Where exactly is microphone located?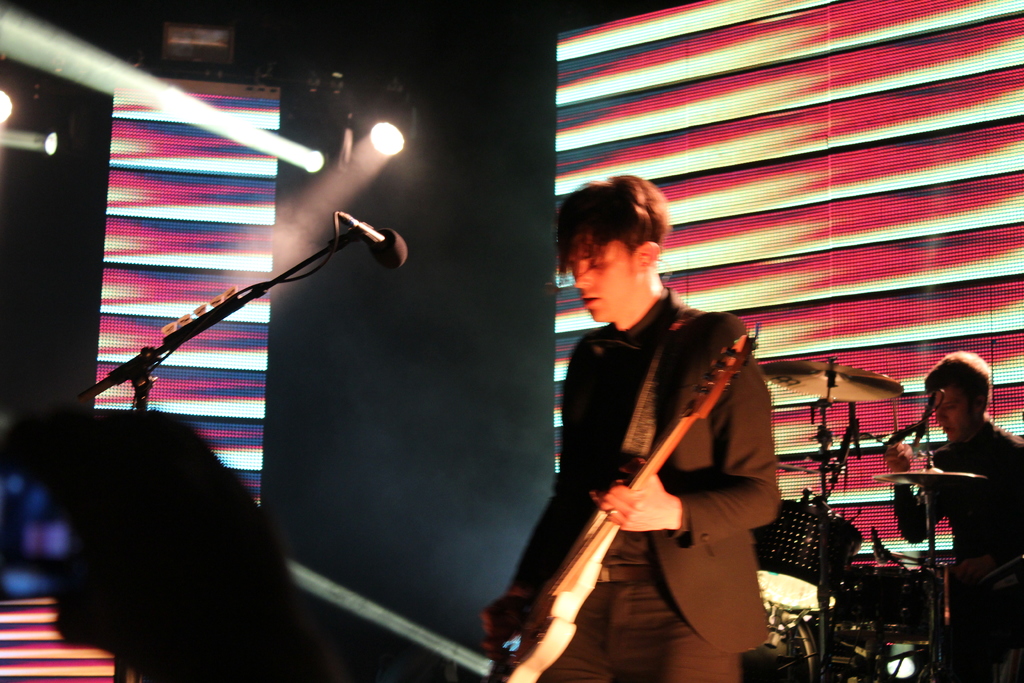
Its bounding box is bbox=[913, 386, 945, 442].
